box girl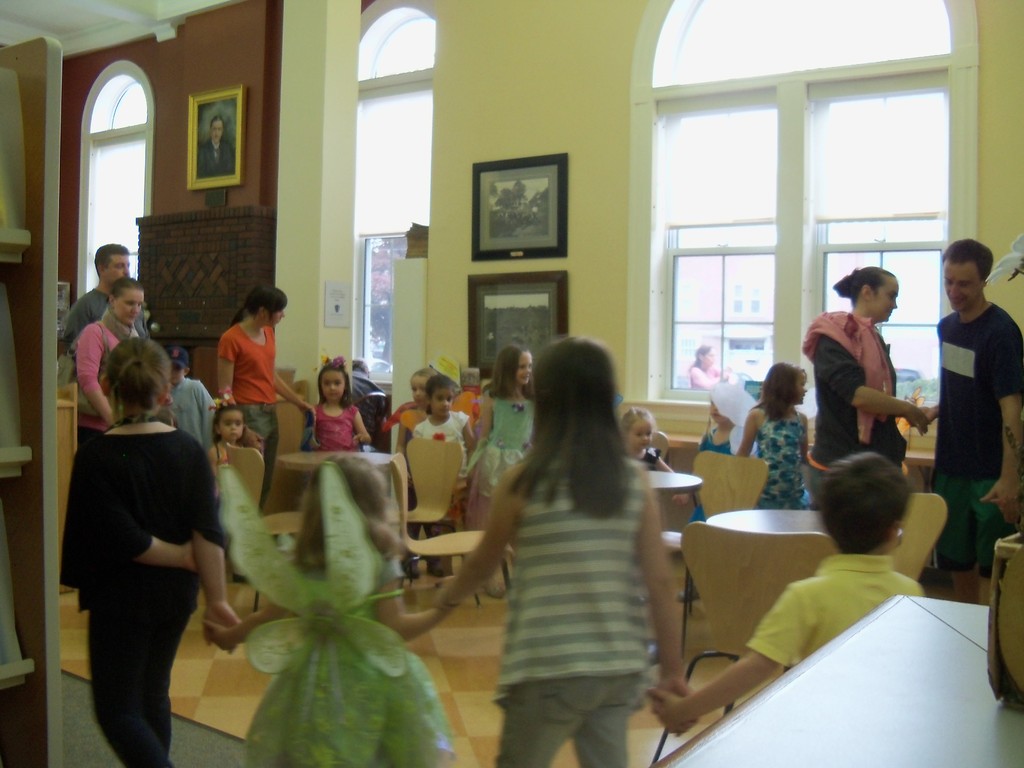
<box>56,333,245,767</box>
